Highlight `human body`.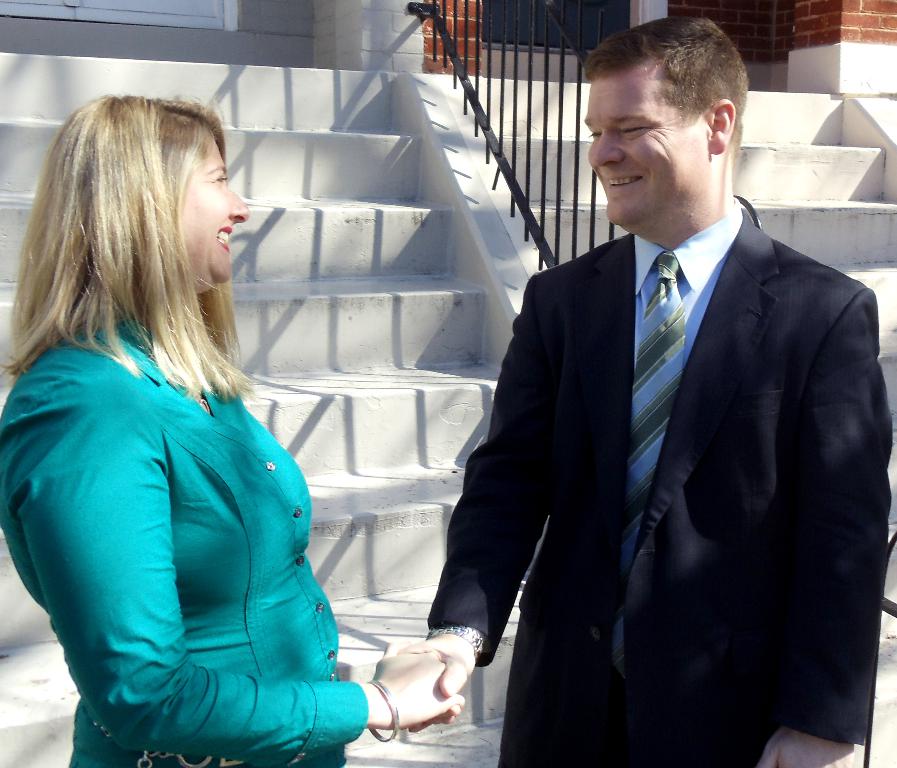
Highlighted region: {"left": 436, "top": 34, "right": 868, "bottom": 767}.
